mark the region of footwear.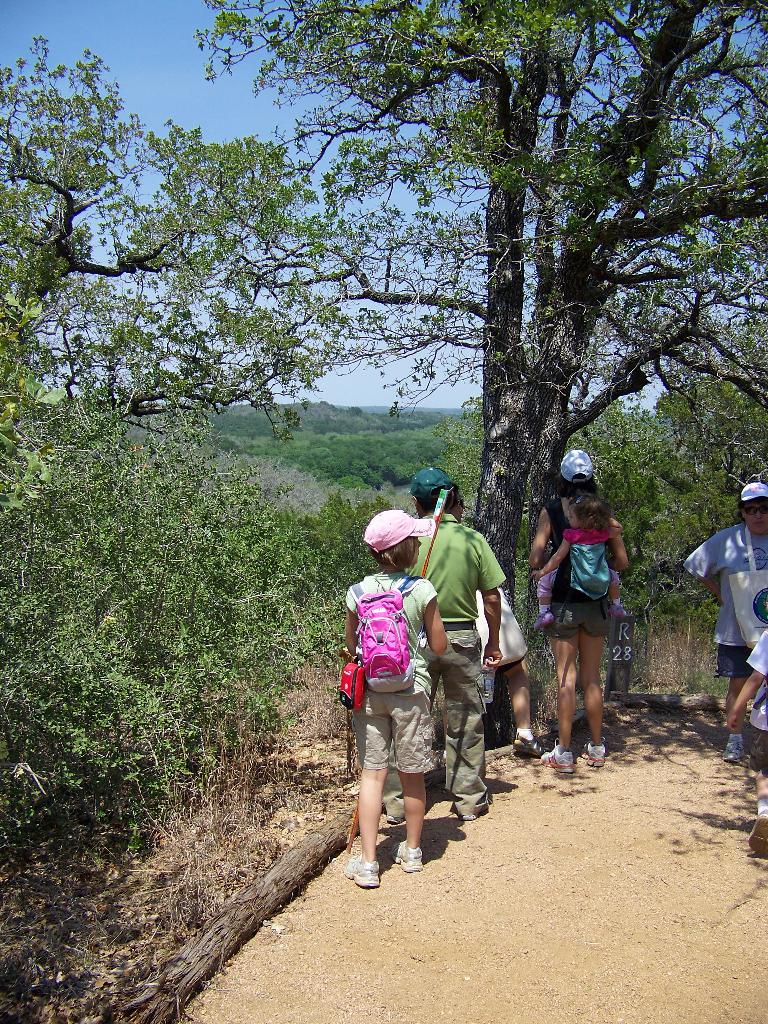
Region: [left=536, top=749, right=577, bottom=776].
